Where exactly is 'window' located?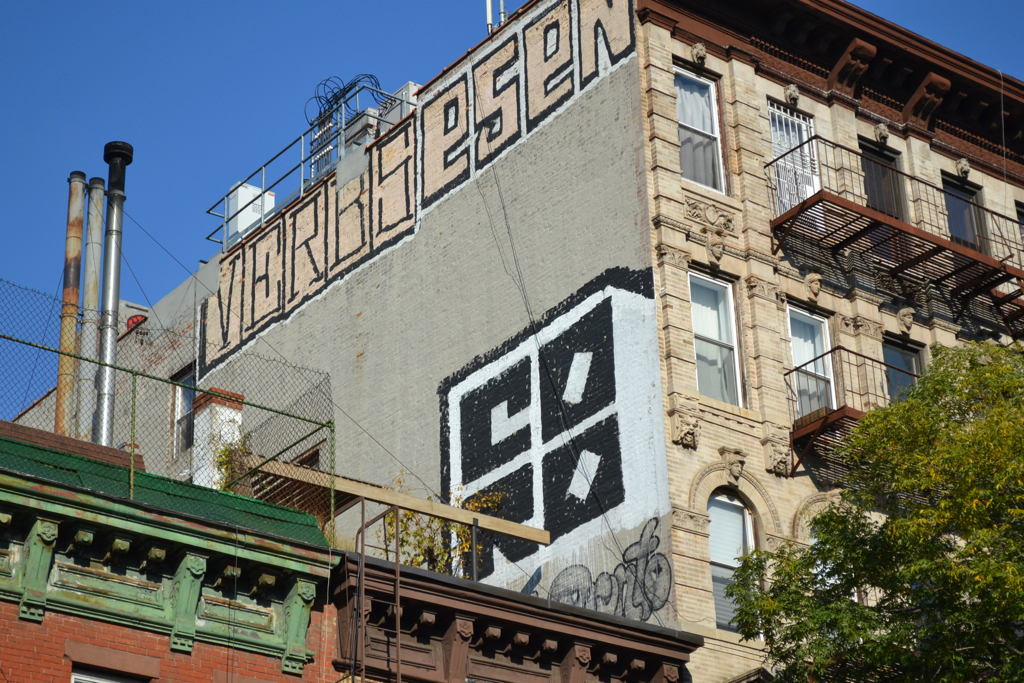
Its bounding box is bbox=(673, 56, 736, 199).
